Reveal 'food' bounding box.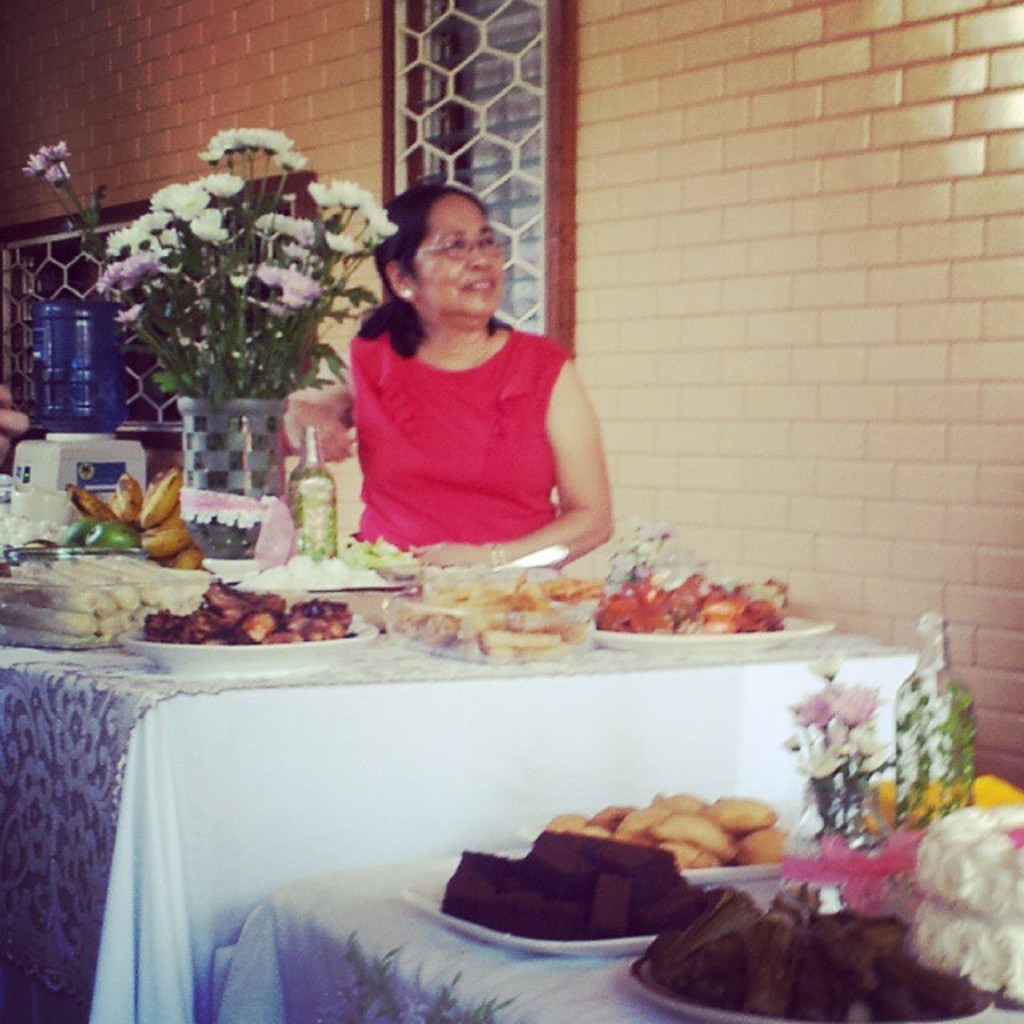
Revealed: left=430, top=830, right=723, bottom=941.
